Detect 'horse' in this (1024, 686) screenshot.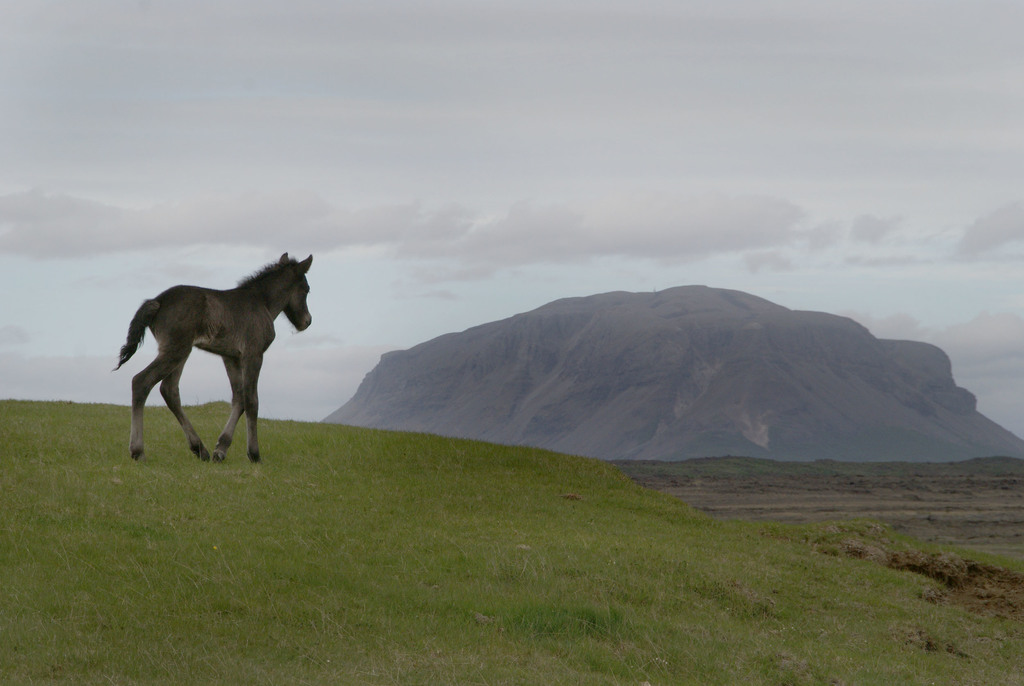
Detection: BBox(103, 256, 311, 469).
